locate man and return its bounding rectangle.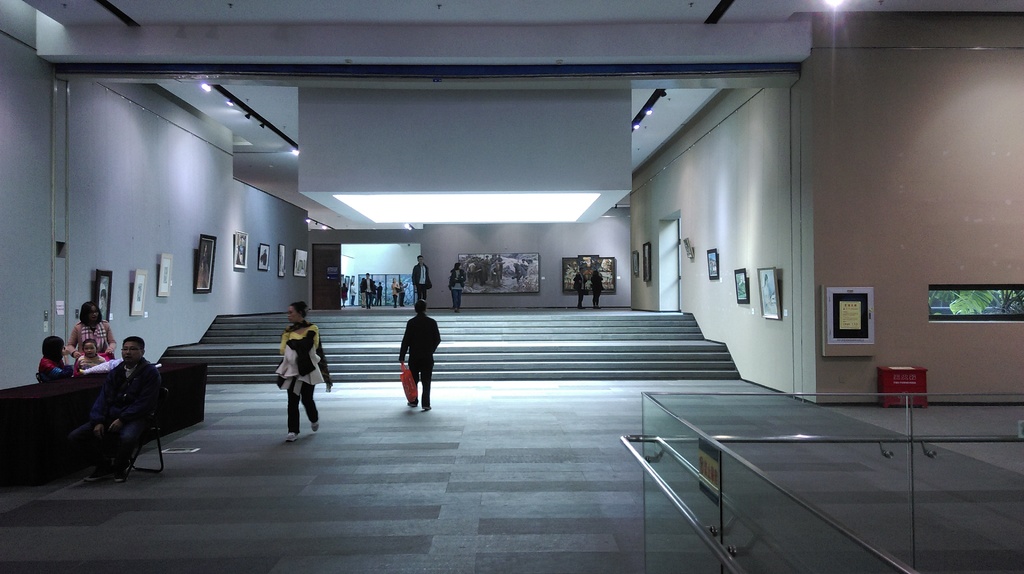
[414, 257, 431, 297].
